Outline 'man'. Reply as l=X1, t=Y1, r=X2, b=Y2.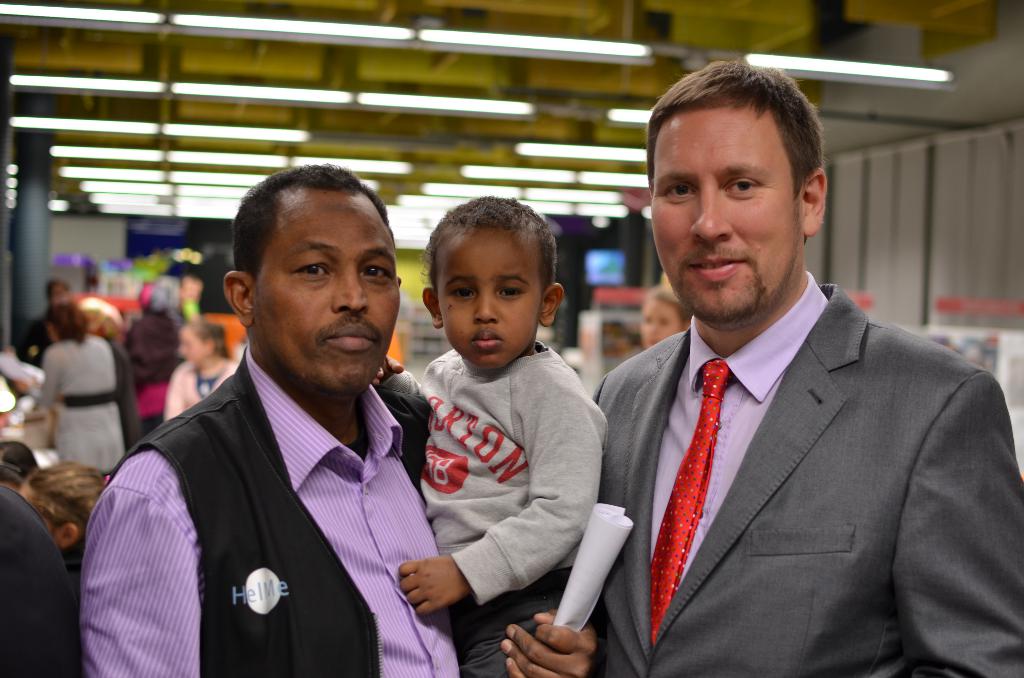
l=102, t=171, r=463, b=677.
